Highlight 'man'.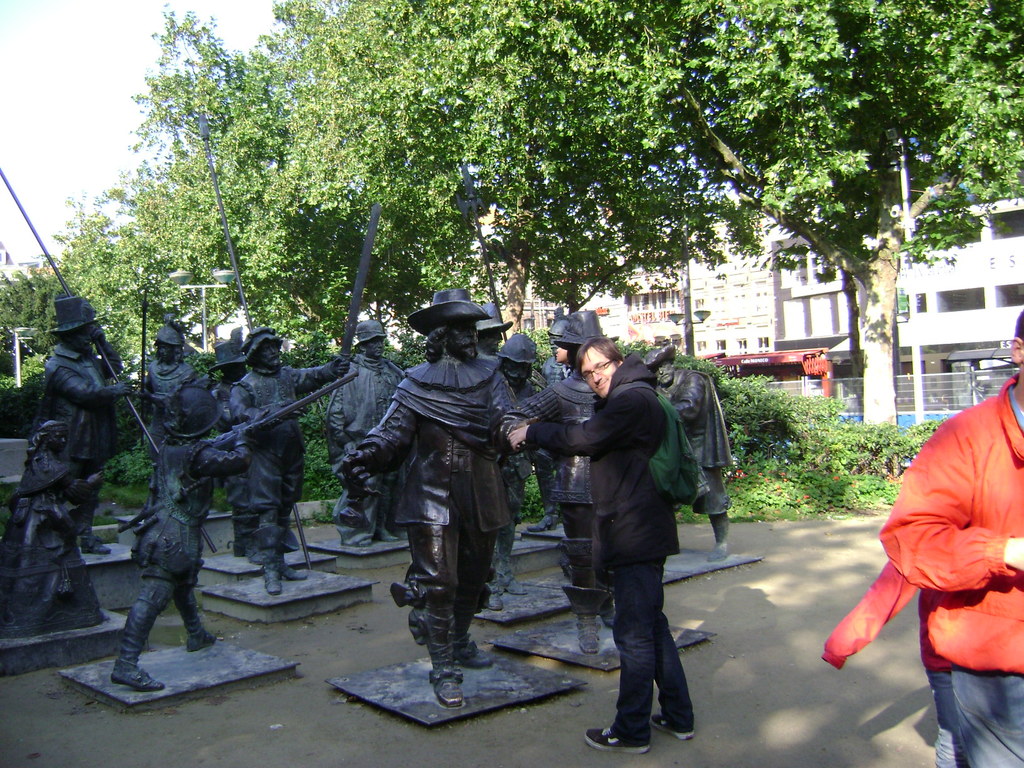
Highlighted region: x1=225 y1=323 x2=353 y2=598.
